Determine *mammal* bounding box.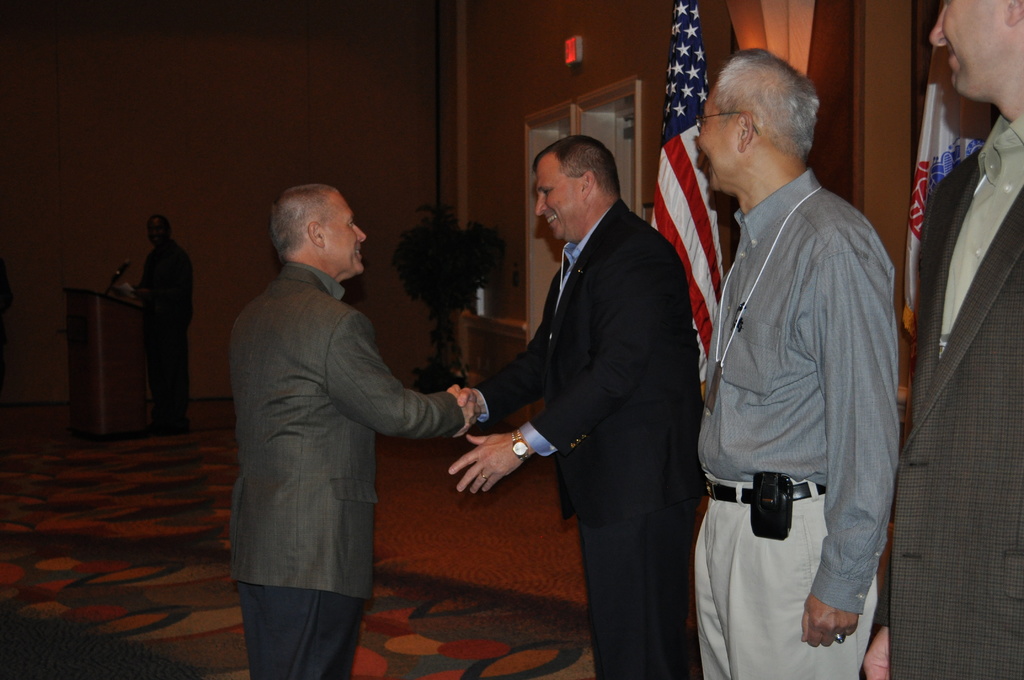
Determined: crop(862, 0, 1023, 679).
